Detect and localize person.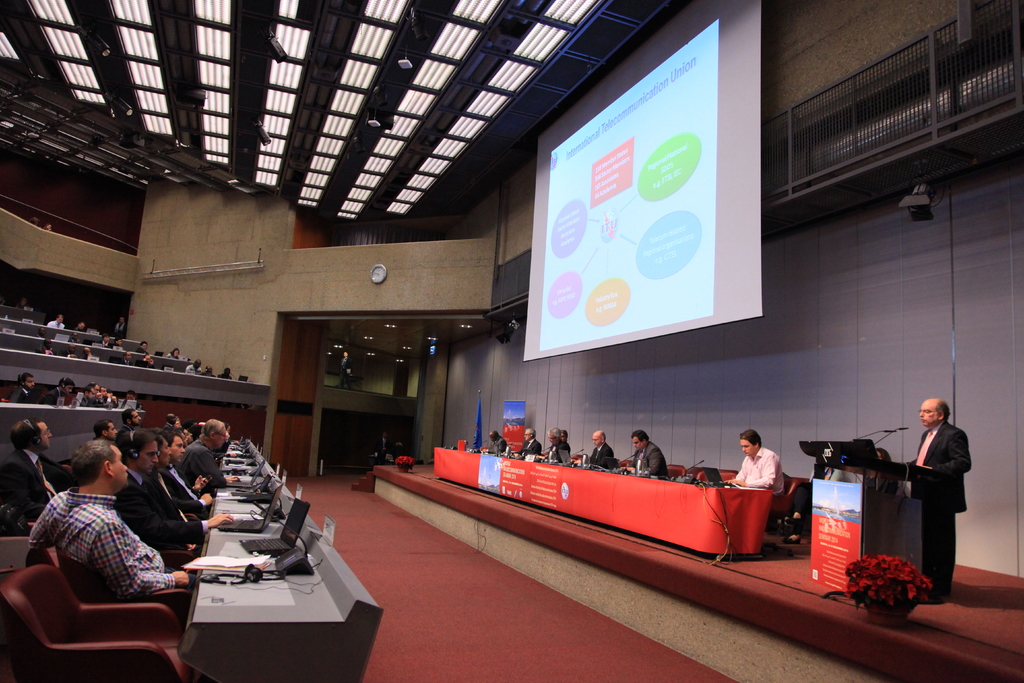
Localized at Rect(481, 429, 508, 455).
